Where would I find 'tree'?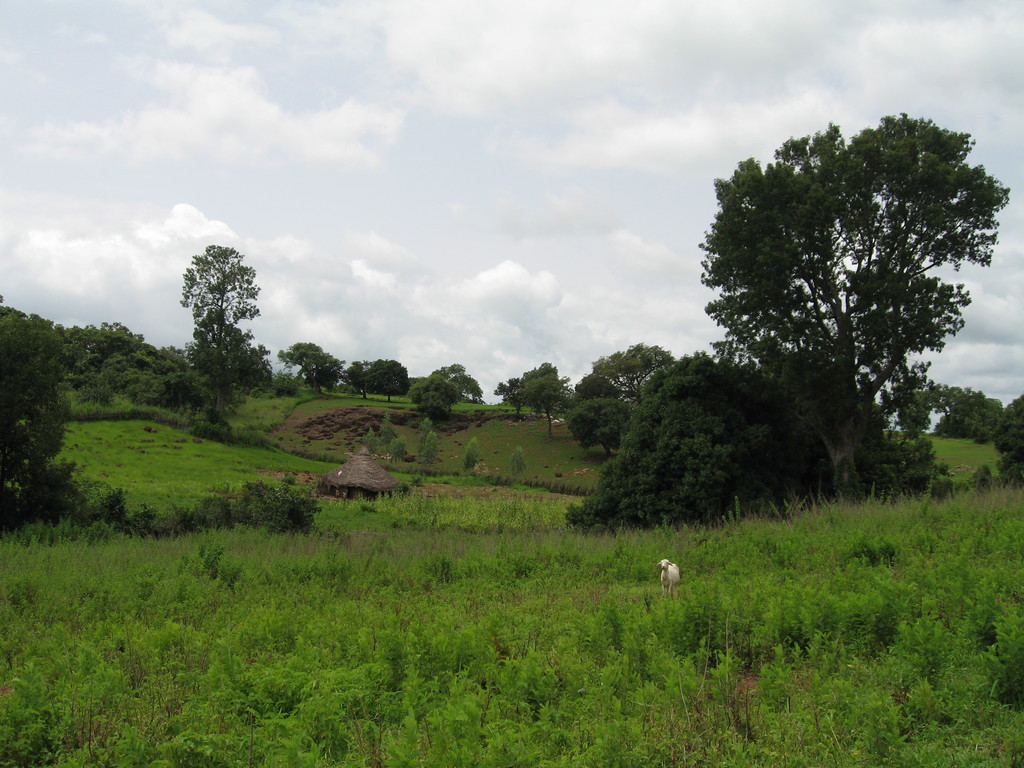
At l=461, t=435, r=486, b=474.
